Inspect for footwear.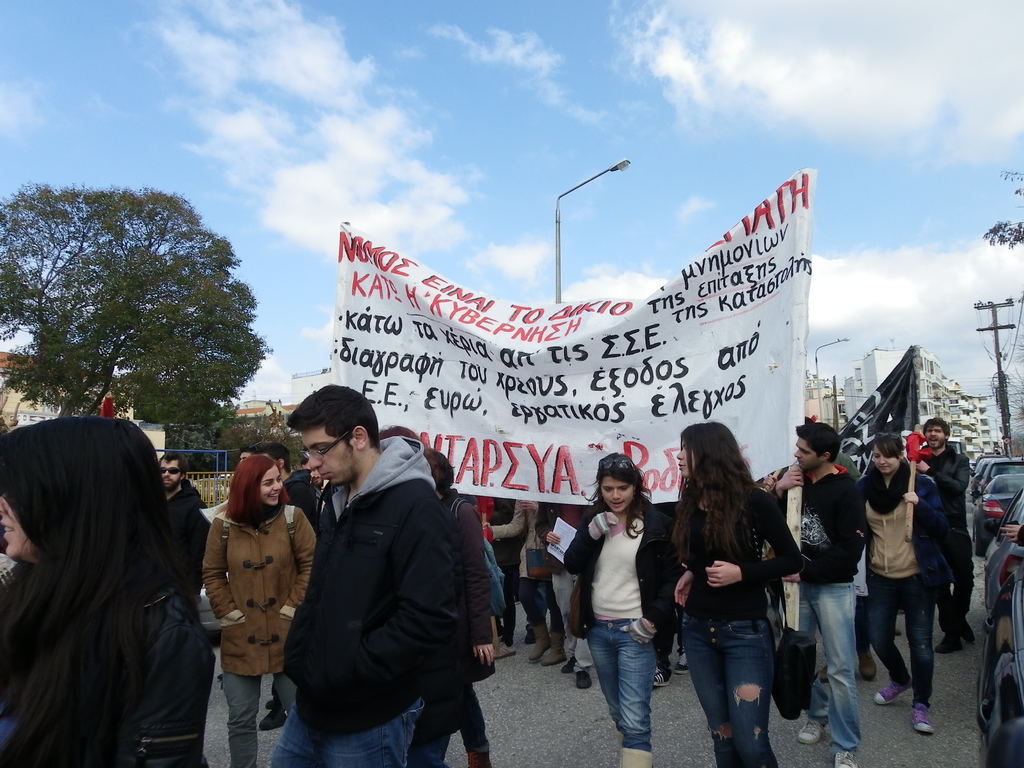
Inspection: bbox(909, 705, 934, 735).
